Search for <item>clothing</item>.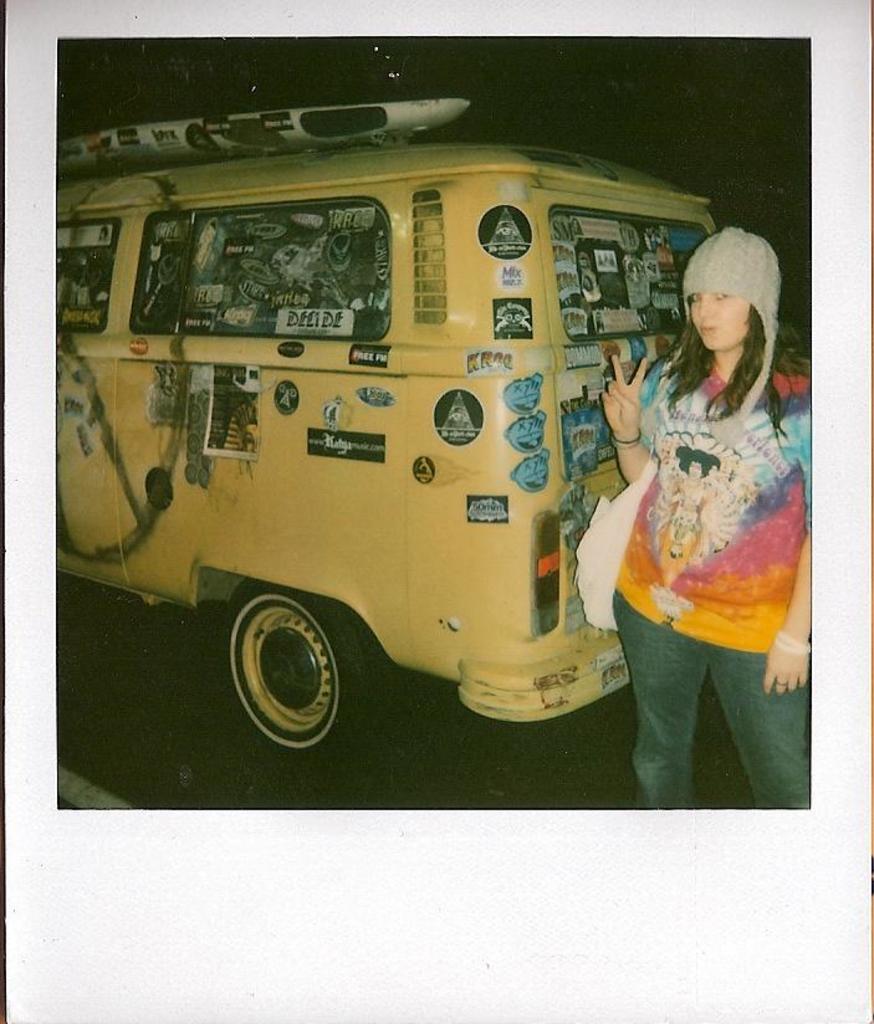
Found at 566:241:812:742.
